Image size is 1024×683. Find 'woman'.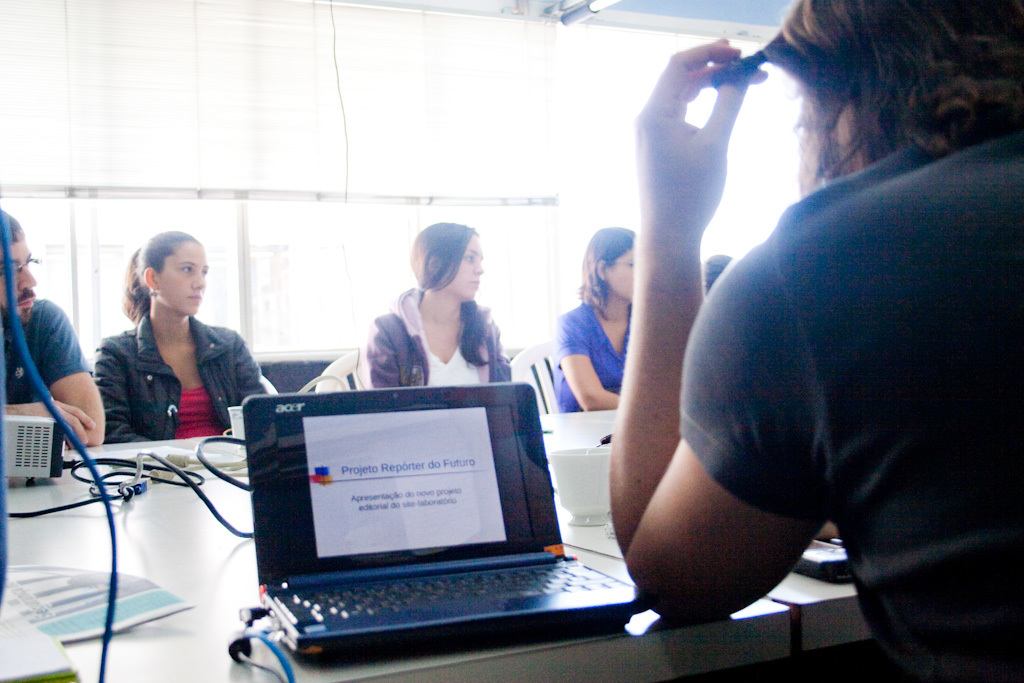
x1=358, y1=219, x2=512, y2=391.
